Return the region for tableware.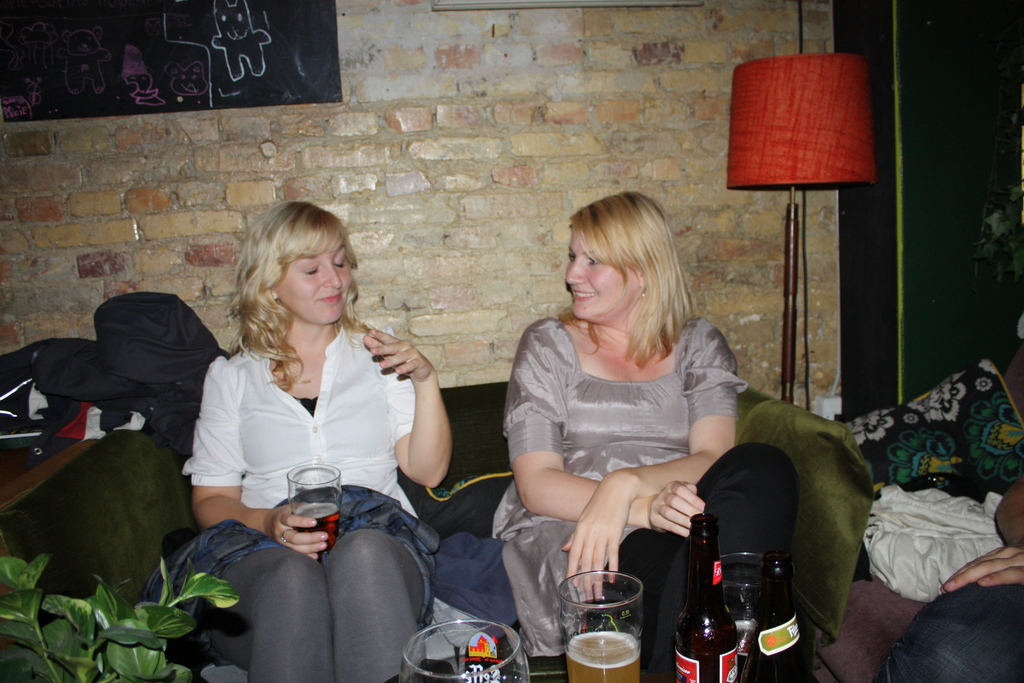
285, 457, 342, 556.
